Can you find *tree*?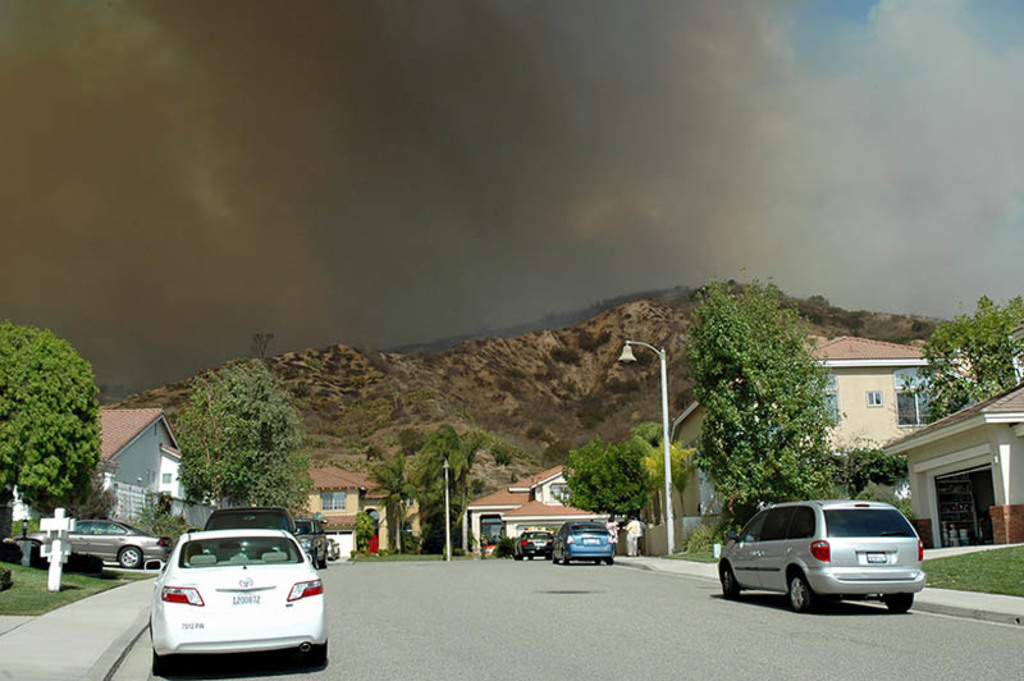
Yes, bounding box: l=169, t=356, r=317, b=533.
